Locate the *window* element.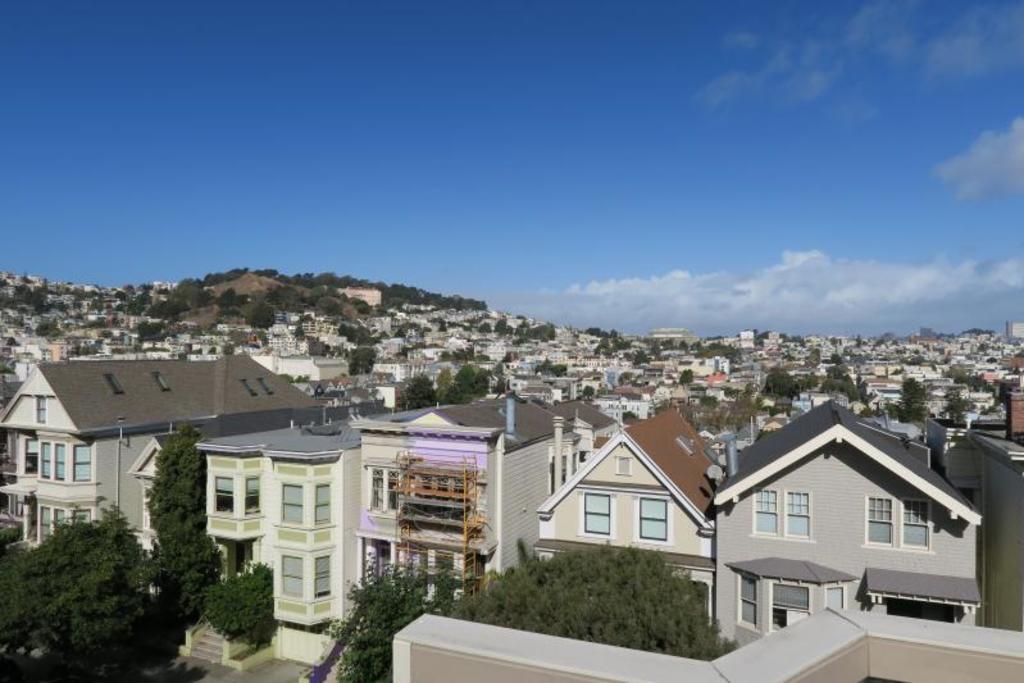
Element bbox: [left=865, top=497, right=892, bottom=548].
